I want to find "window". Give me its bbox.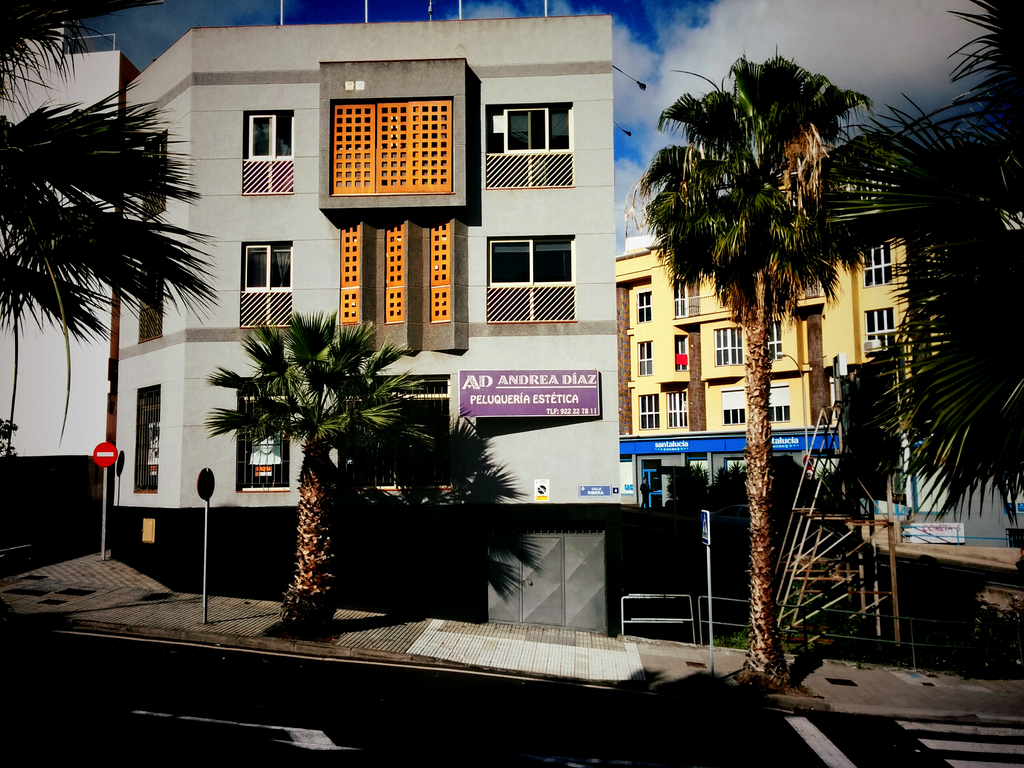
bbox=(244, 111, 296, 198).
